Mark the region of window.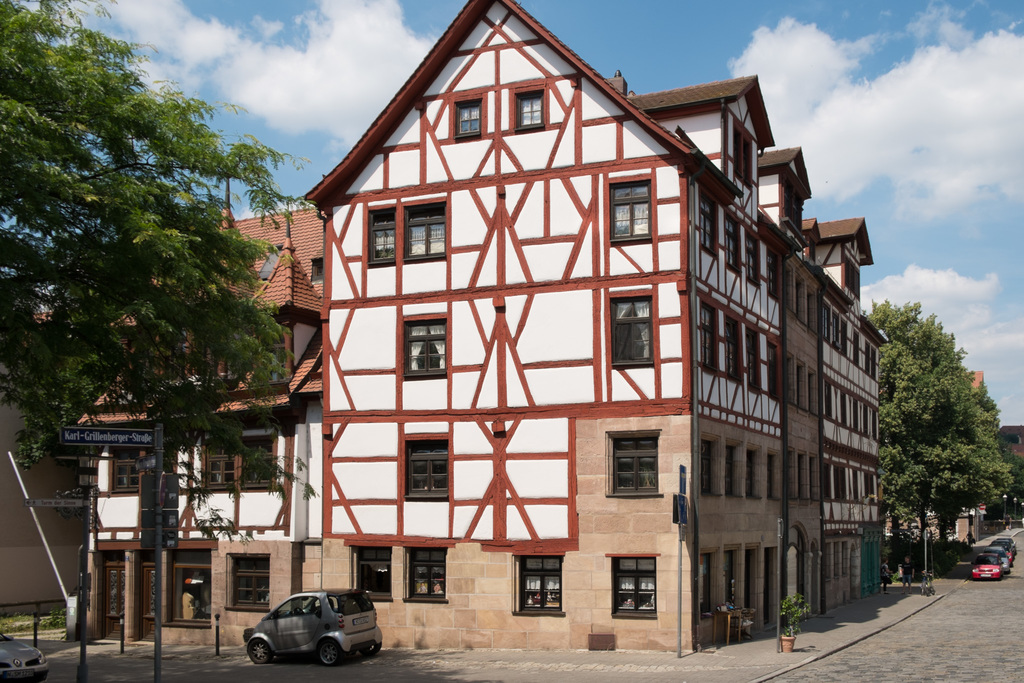
Region: (x1=399, y1=320, x2=446, y2=378).
